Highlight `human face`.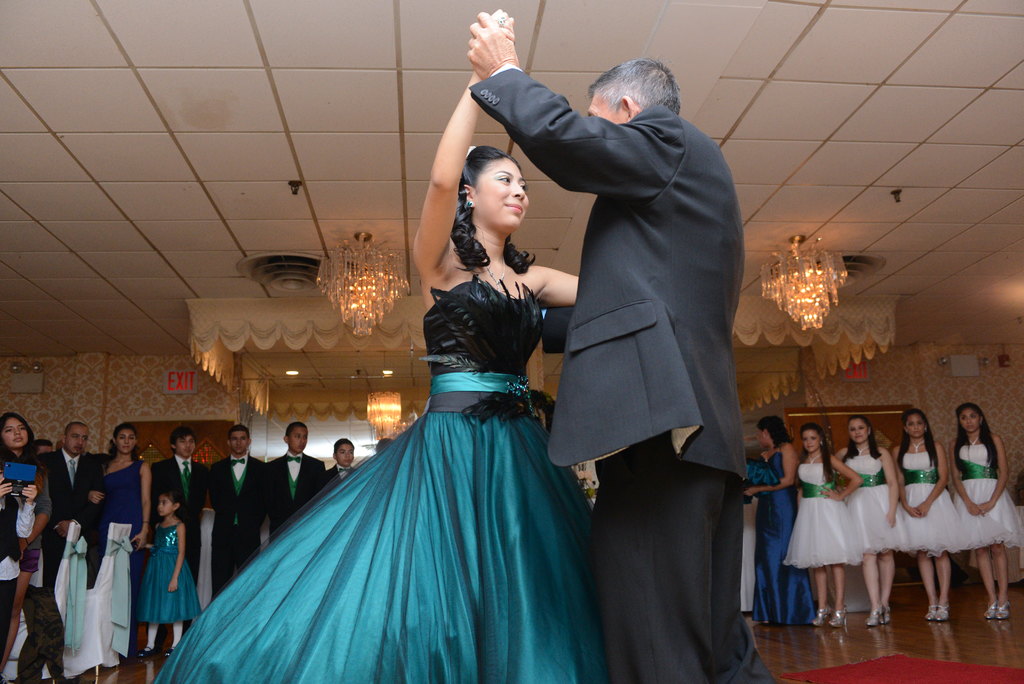
Highlighted region: 290/424/310/453.
